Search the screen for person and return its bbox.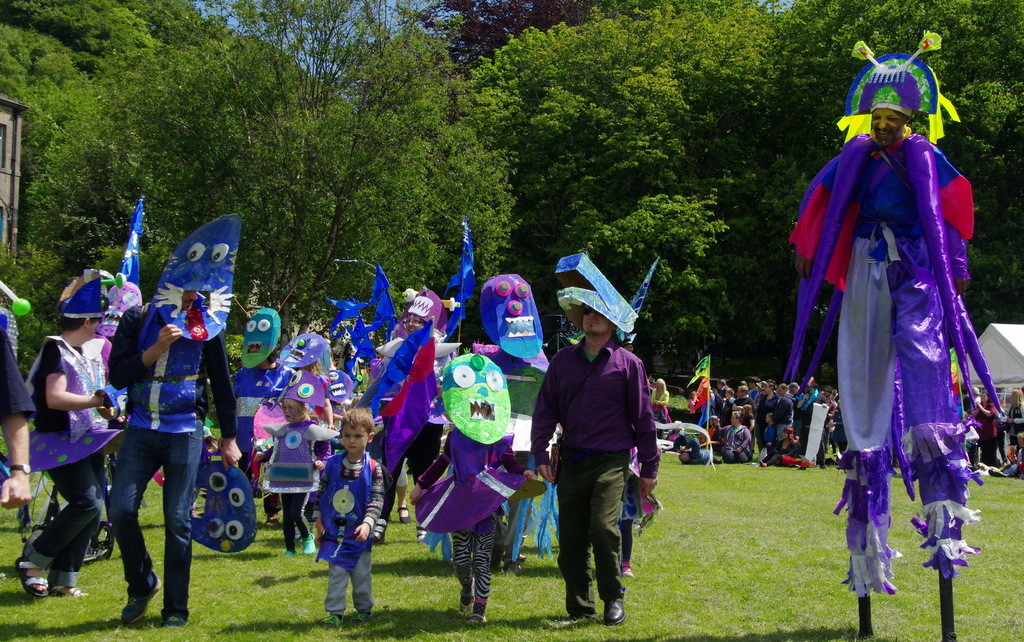
Found: rect(218, 339, 280, 478).
